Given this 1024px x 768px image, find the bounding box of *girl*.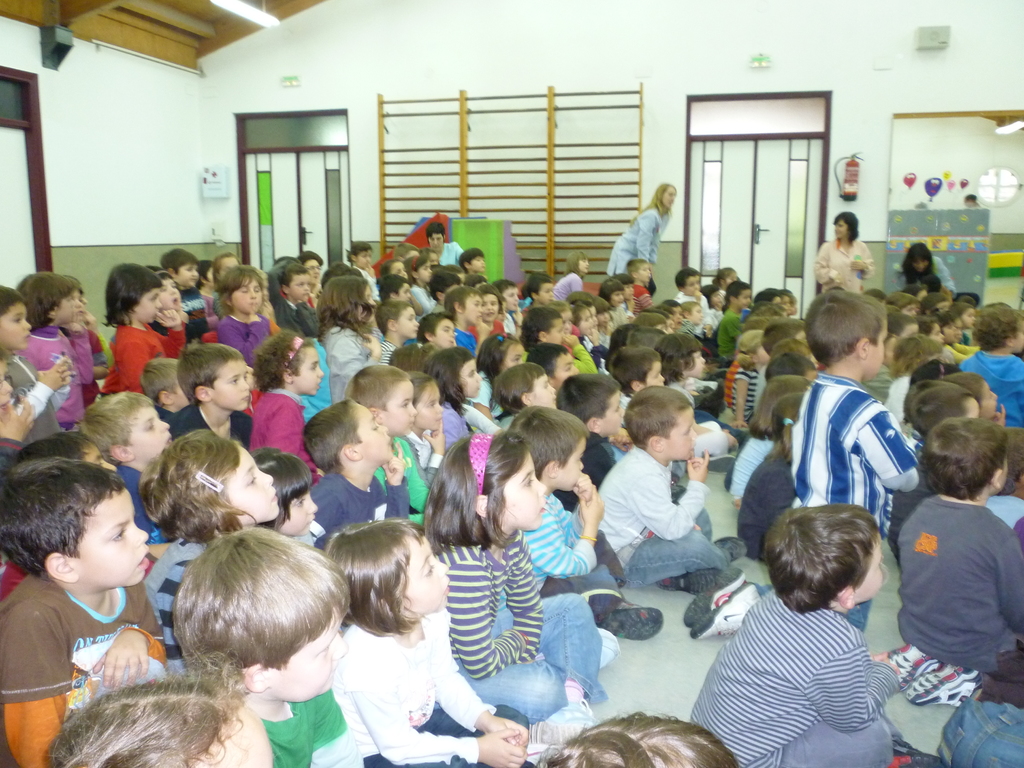
604, 182, 676, 277.
